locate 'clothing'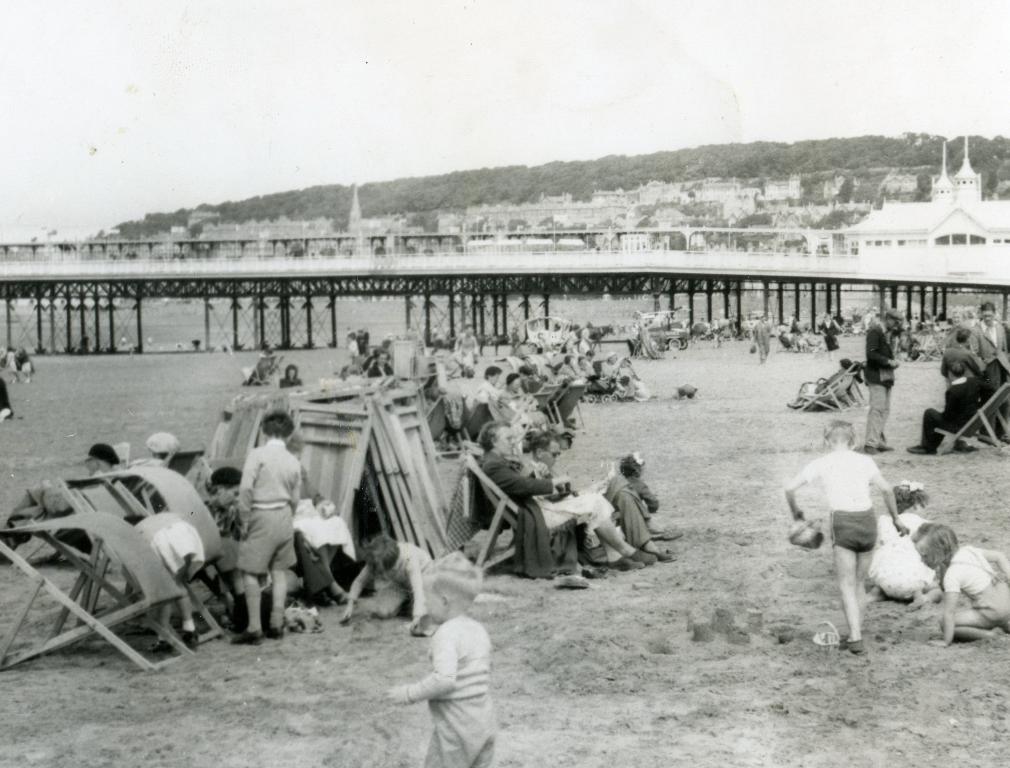
bbox=(292, 495, 354, 591)
